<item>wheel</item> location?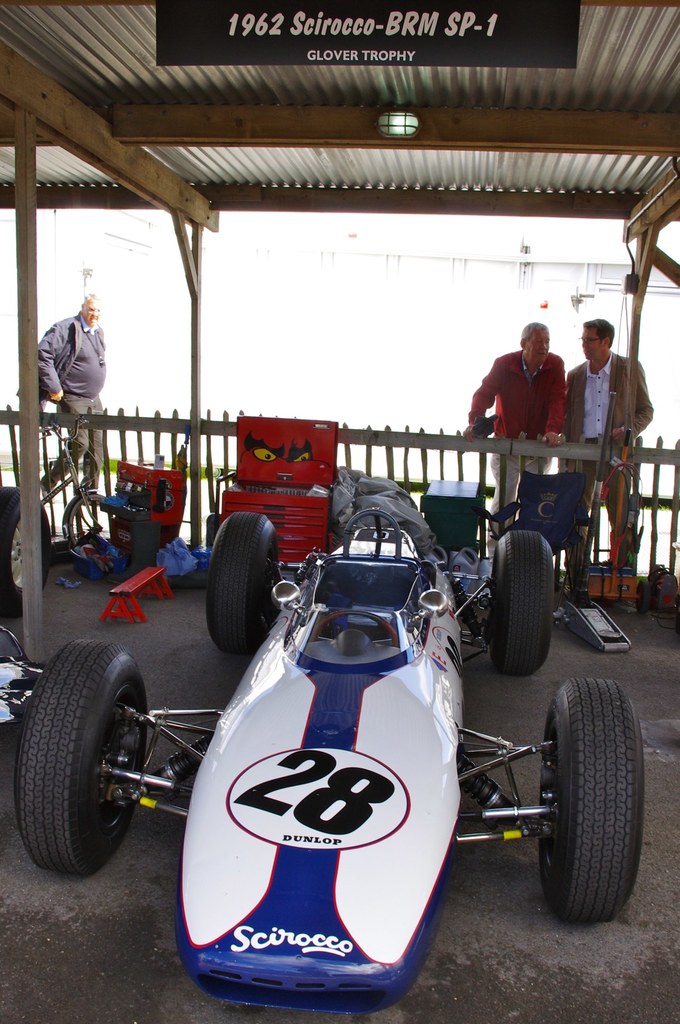
[0, 487, 51, 618]
